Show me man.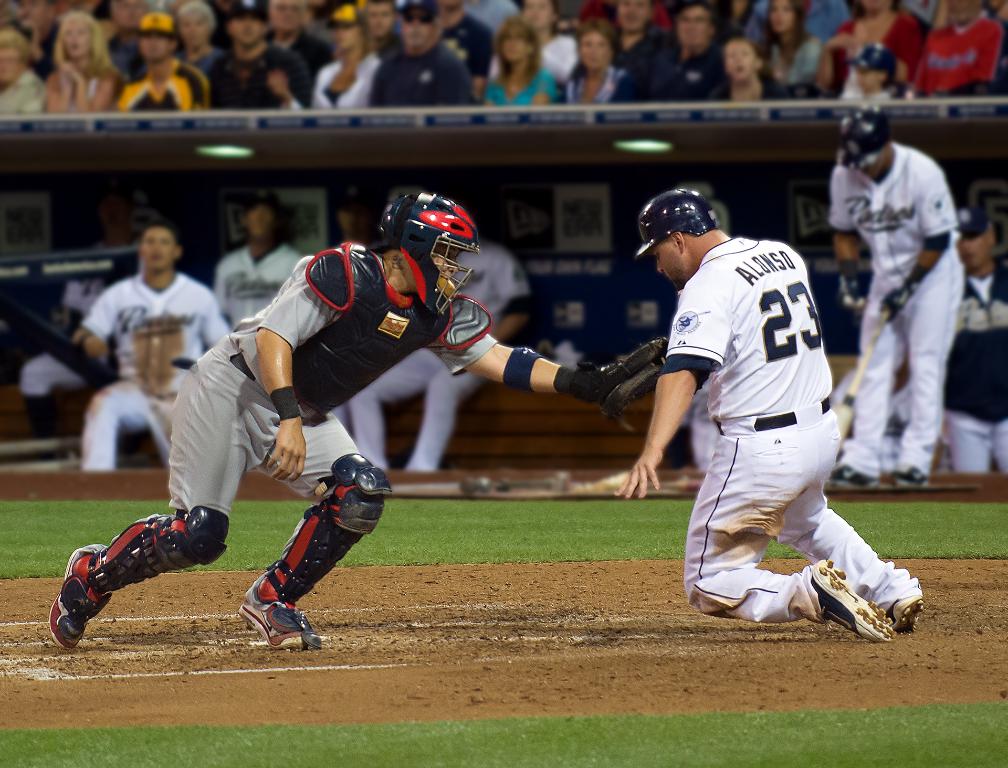
man is here: bbox=(944, 209, 1007, 479).
